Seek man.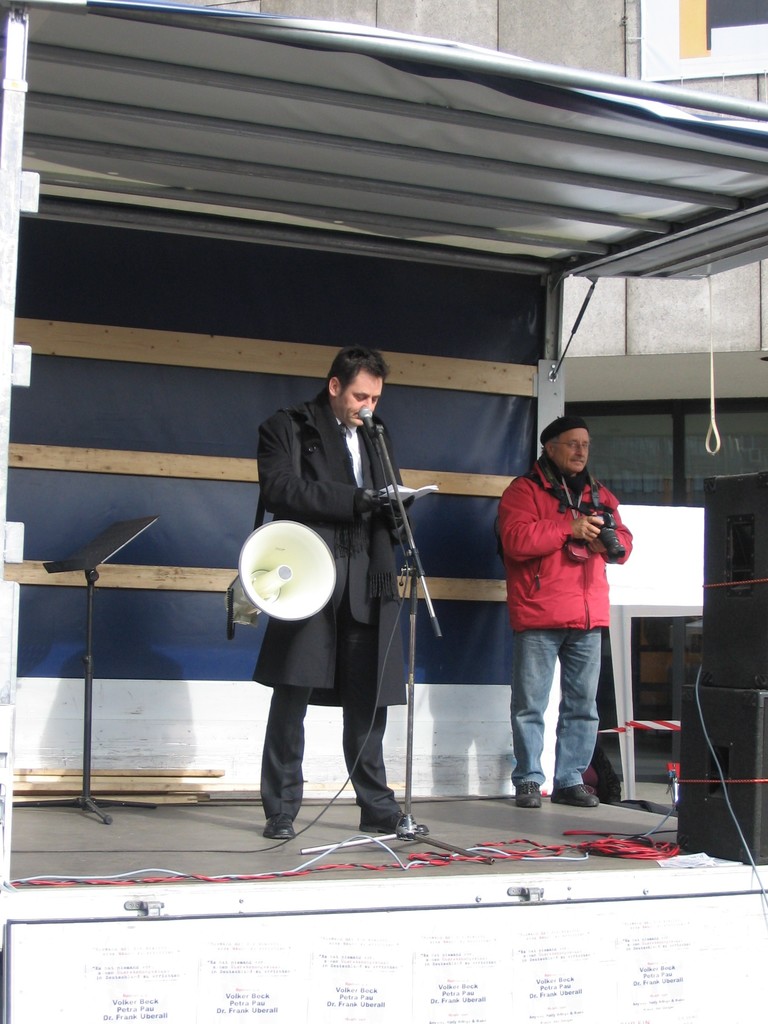
[224, 346, 427, 842].
